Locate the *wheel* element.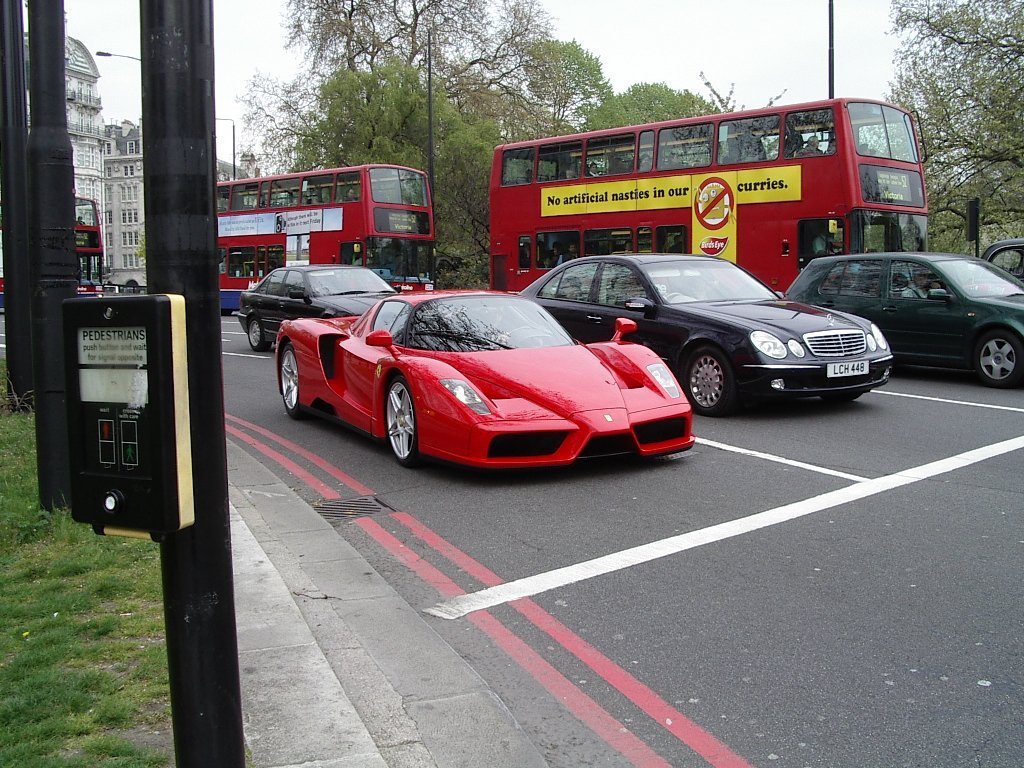
Element bbox: 971, 332, 1023, 389.
